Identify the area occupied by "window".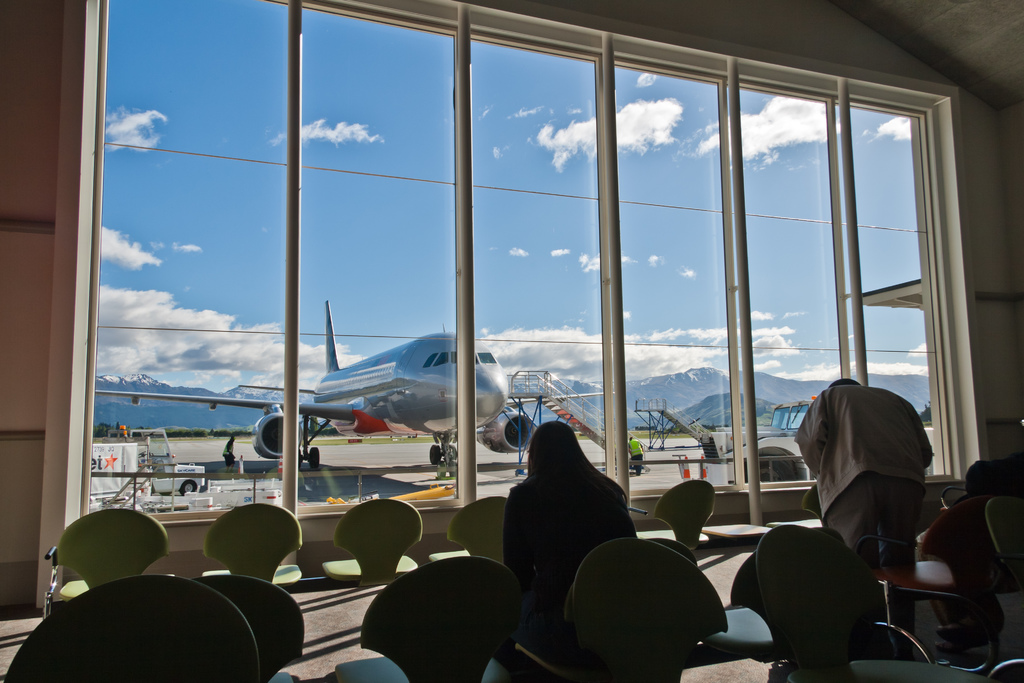
Area: <region>294, 0, 985, 517</region>.
